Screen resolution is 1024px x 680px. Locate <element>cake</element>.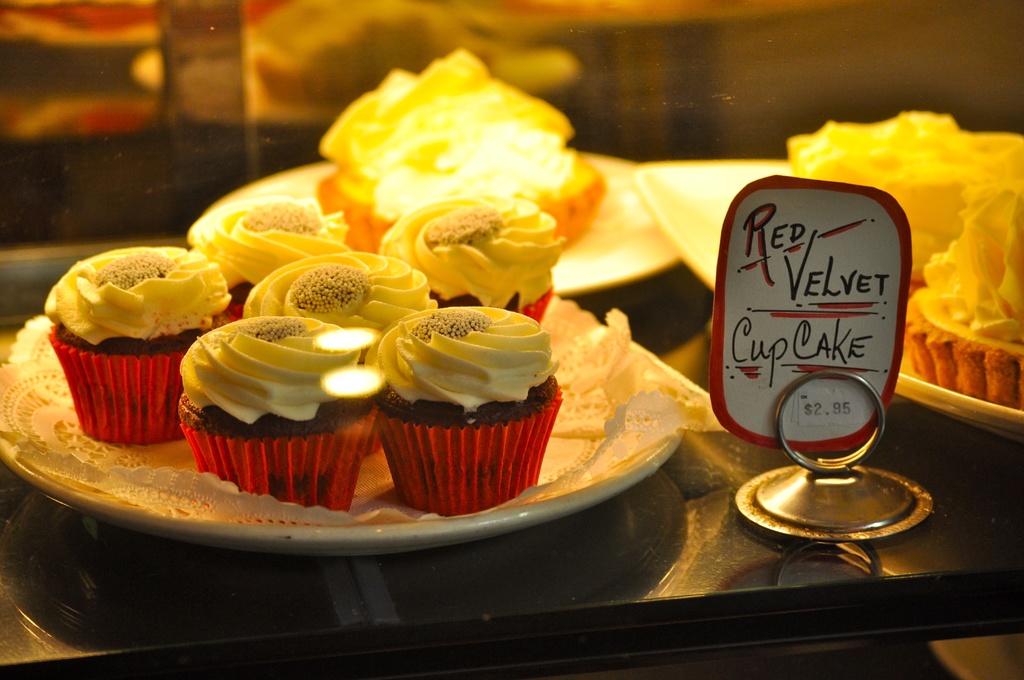
(left=31, top=244, right=241, bottom=448).
